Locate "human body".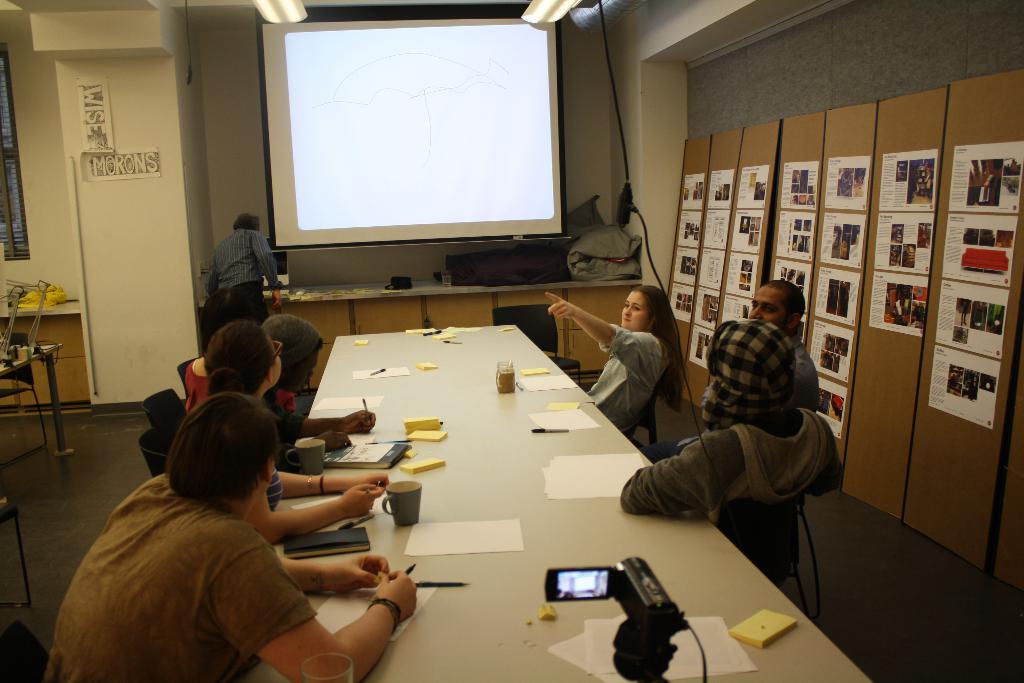
Bounding box: locate(184, 357, 215, 413).
